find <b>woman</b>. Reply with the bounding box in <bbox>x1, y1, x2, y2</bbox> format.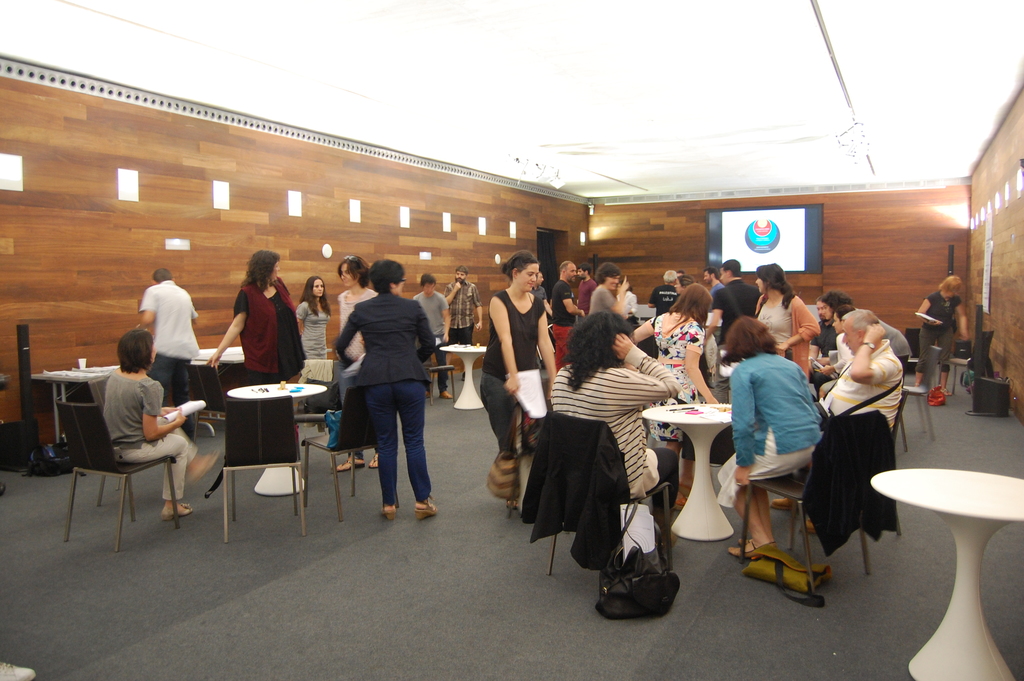
<bbox>477, 247, 557, 513</bbox>.
